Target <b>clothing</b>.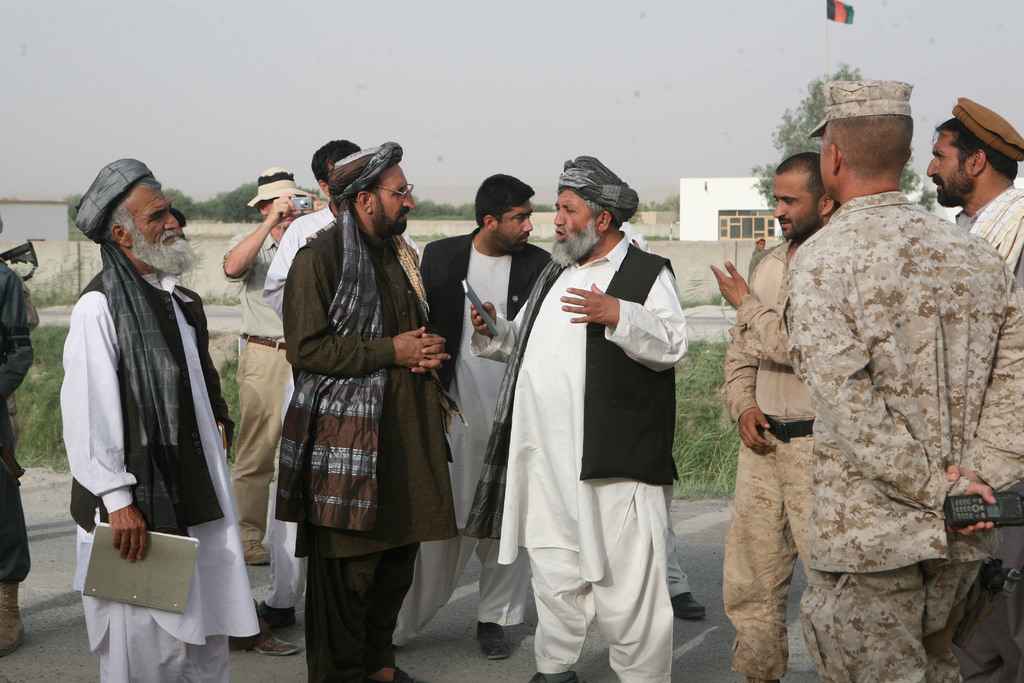
Target region: 56,192,249,680.
